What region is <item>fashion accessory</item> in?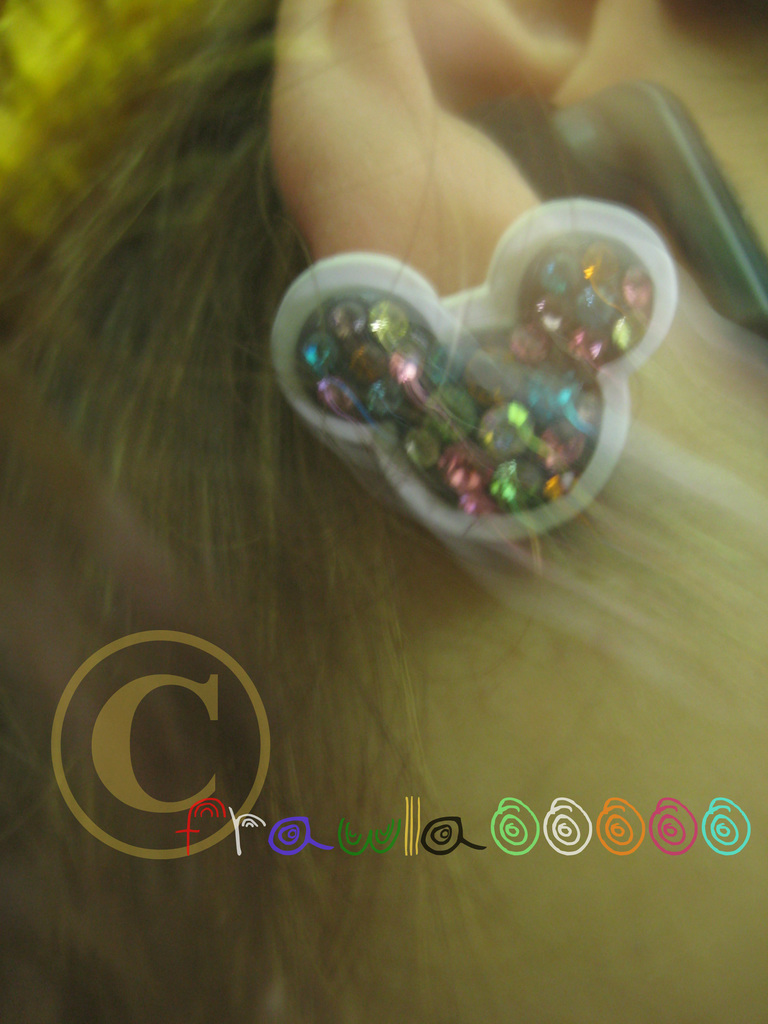
<box>264,197,680,540</box>.
